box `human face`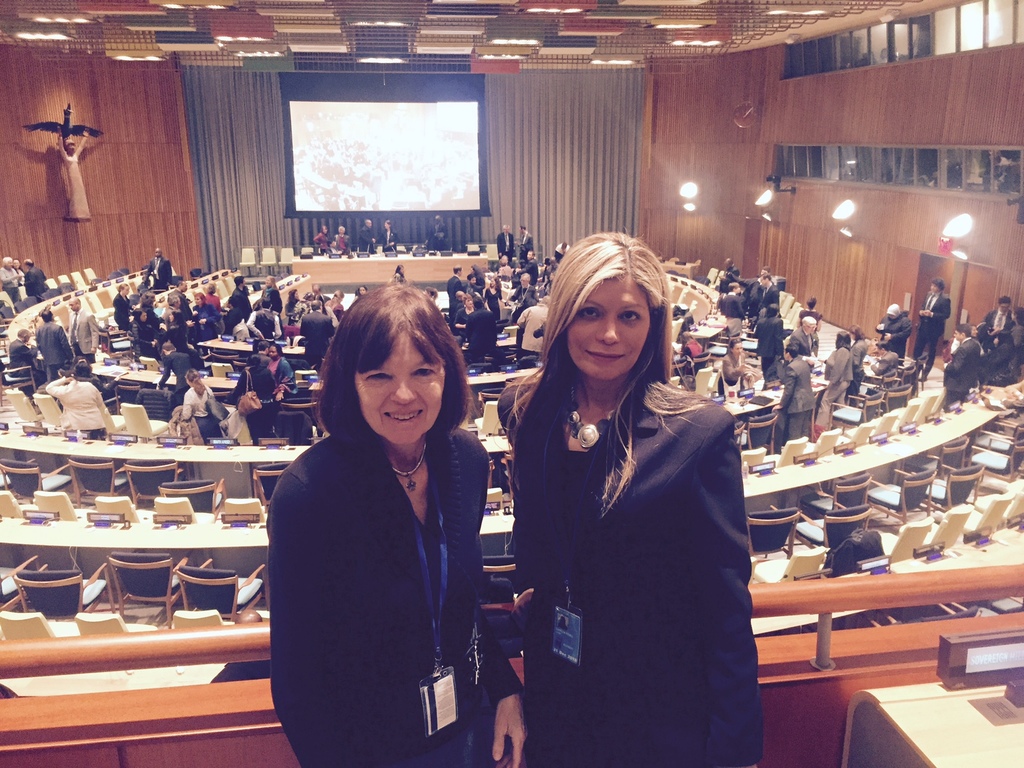
rect(355, 324, 445, 446)
